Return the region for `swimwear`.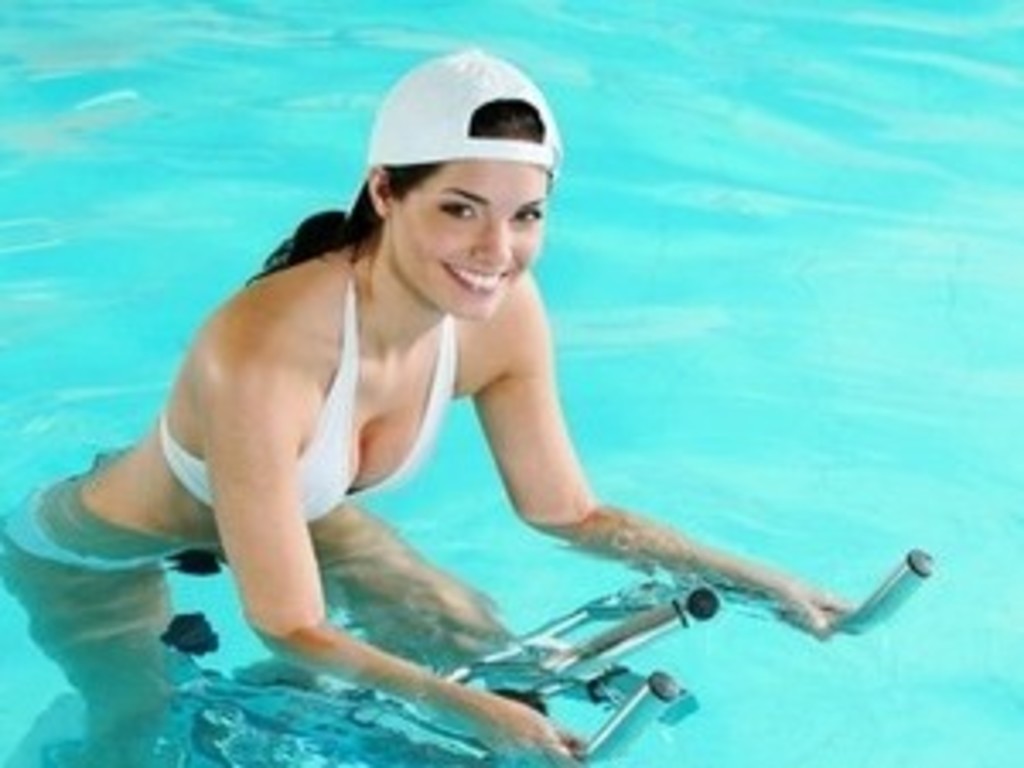
l=150, t=276, r=457, b=532.
